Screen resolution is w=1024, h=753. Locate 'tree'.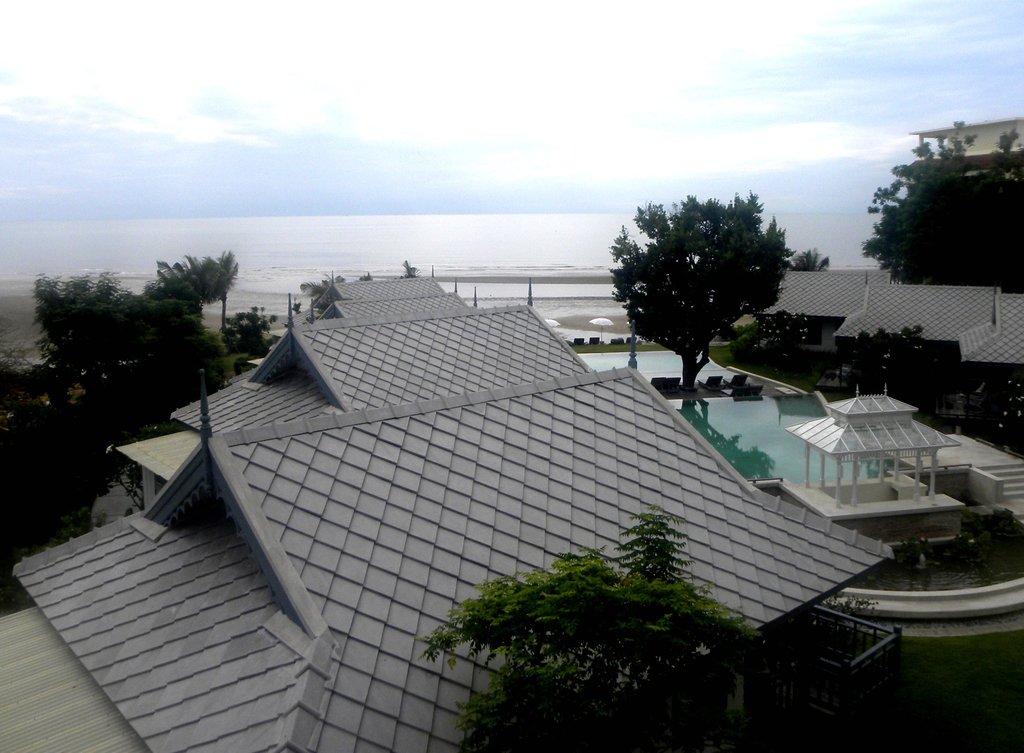
crop(845, 316, 929, 401).
